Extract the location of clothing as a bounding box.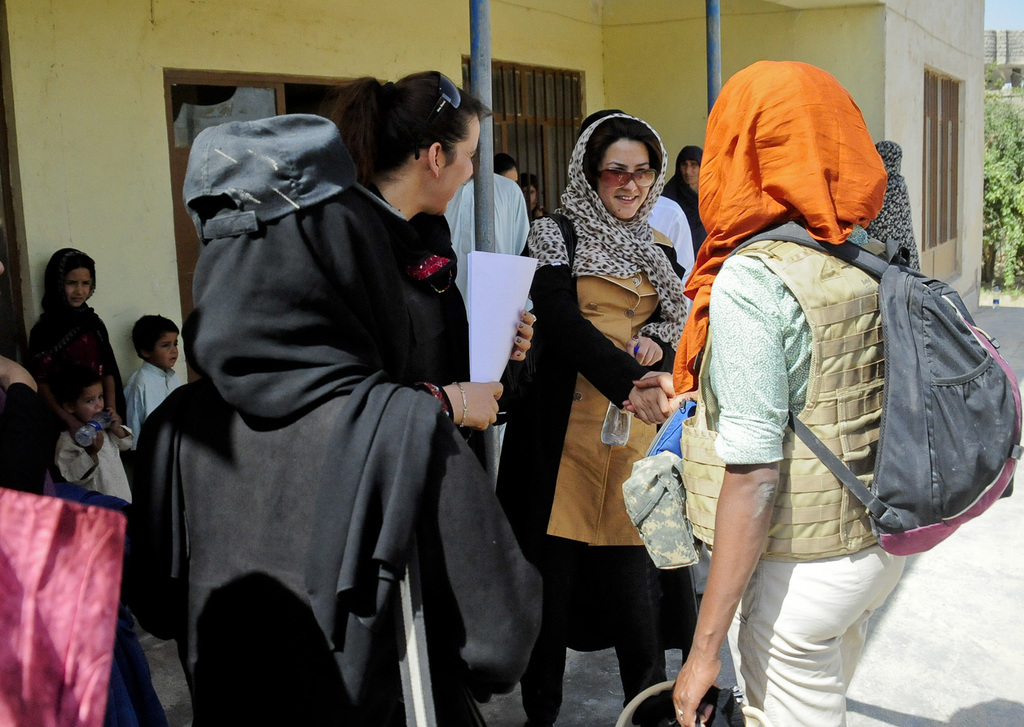
left=674, top=206, right=910, bottom=726.
